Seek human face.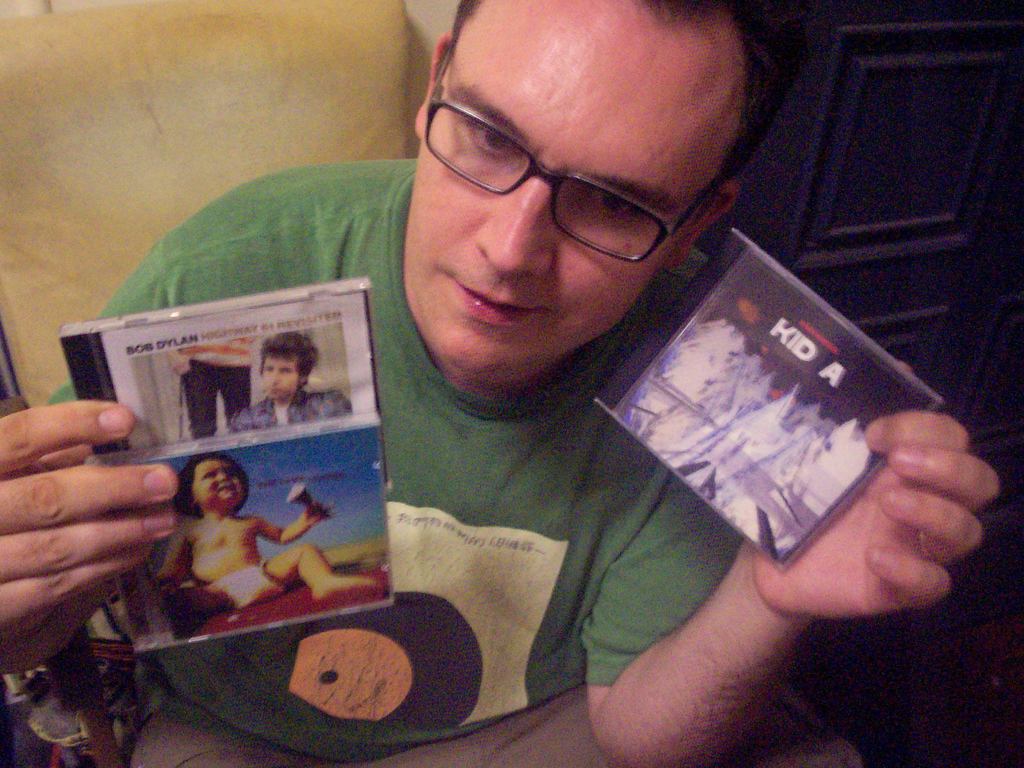
region(260, 356, 300, 396).
